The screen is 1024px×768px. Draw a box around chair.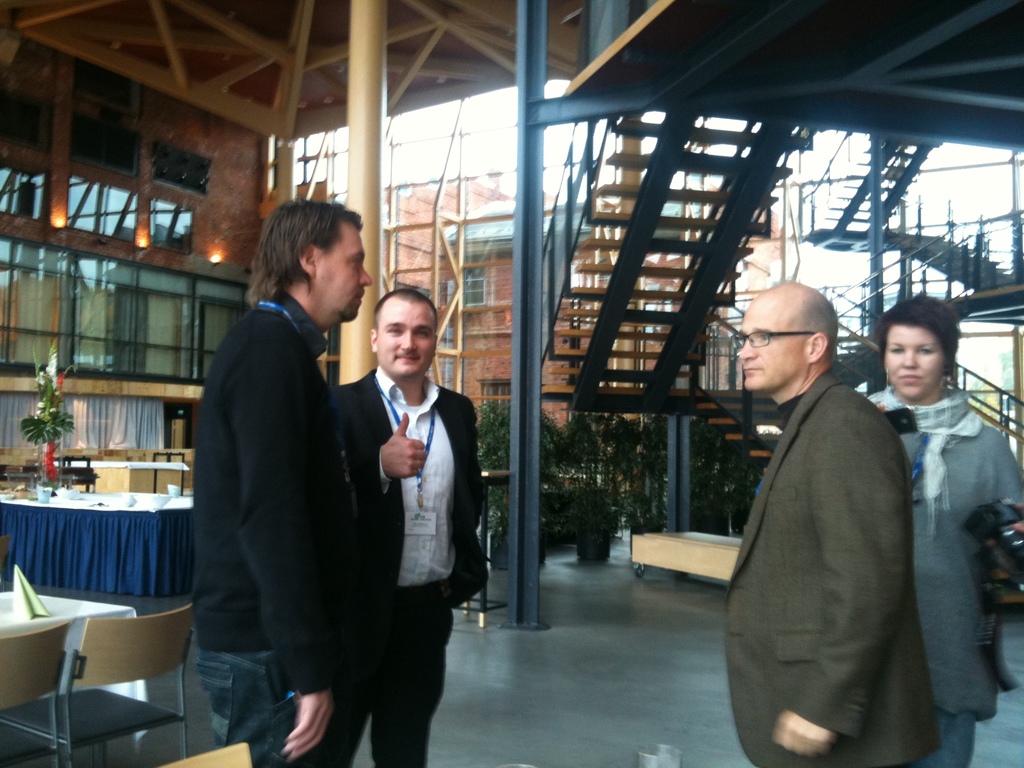
[left=13, top=578, right=186, bottom=753].
